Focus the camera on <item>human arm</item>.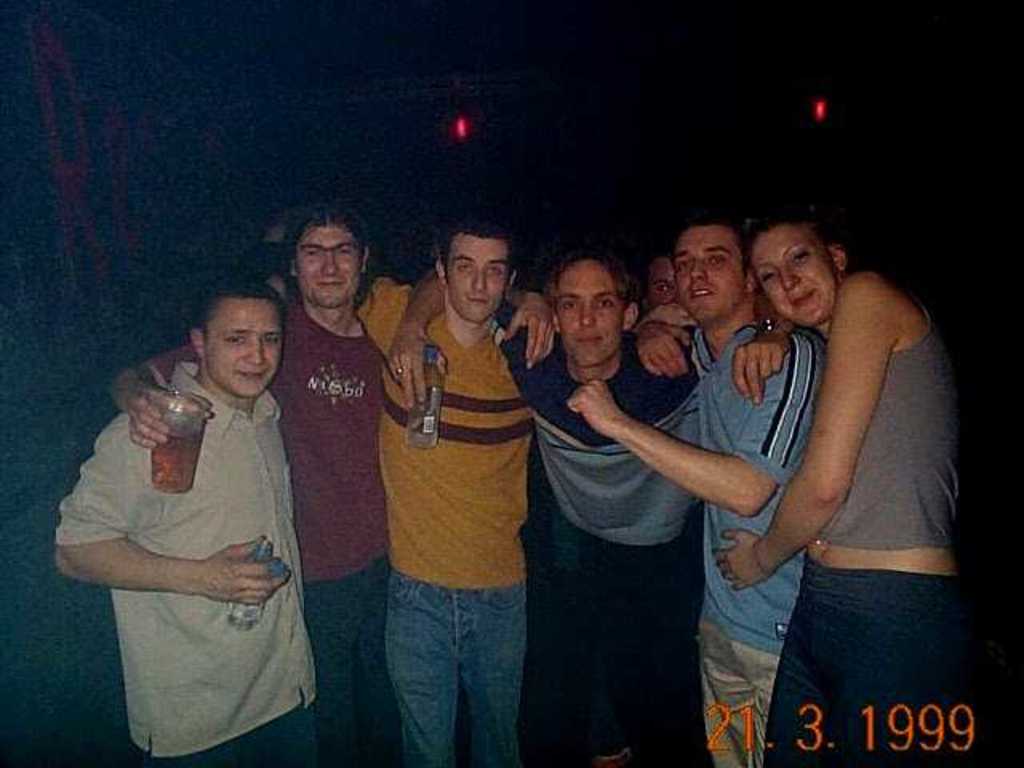
Focus region: [730, 326, 782, 406].
